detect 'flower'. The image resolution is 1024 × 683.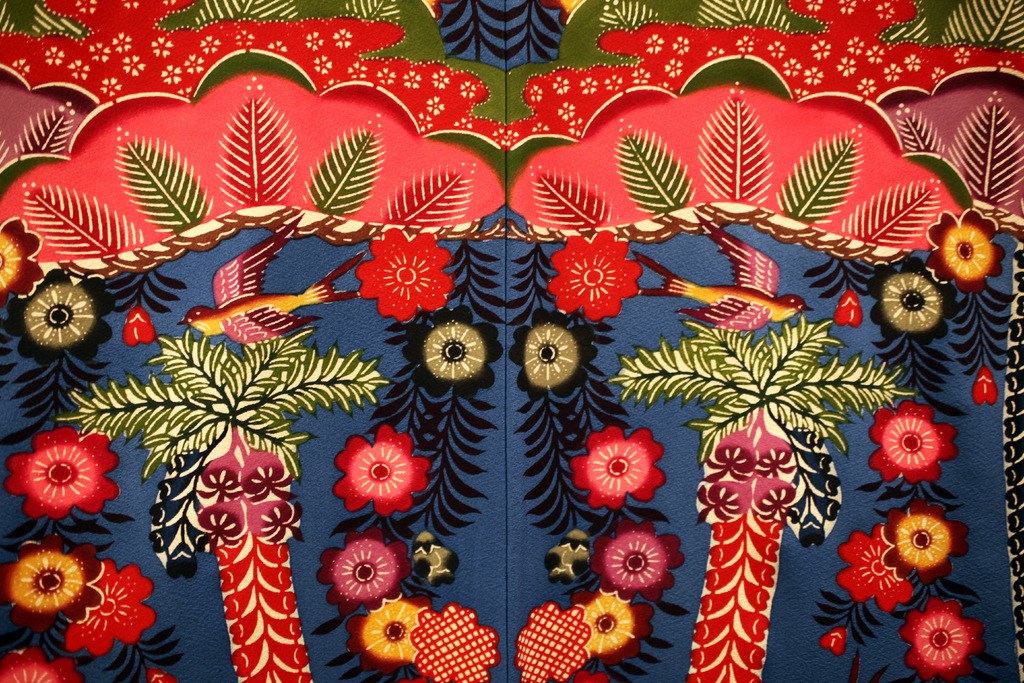
404 300 506 401.
